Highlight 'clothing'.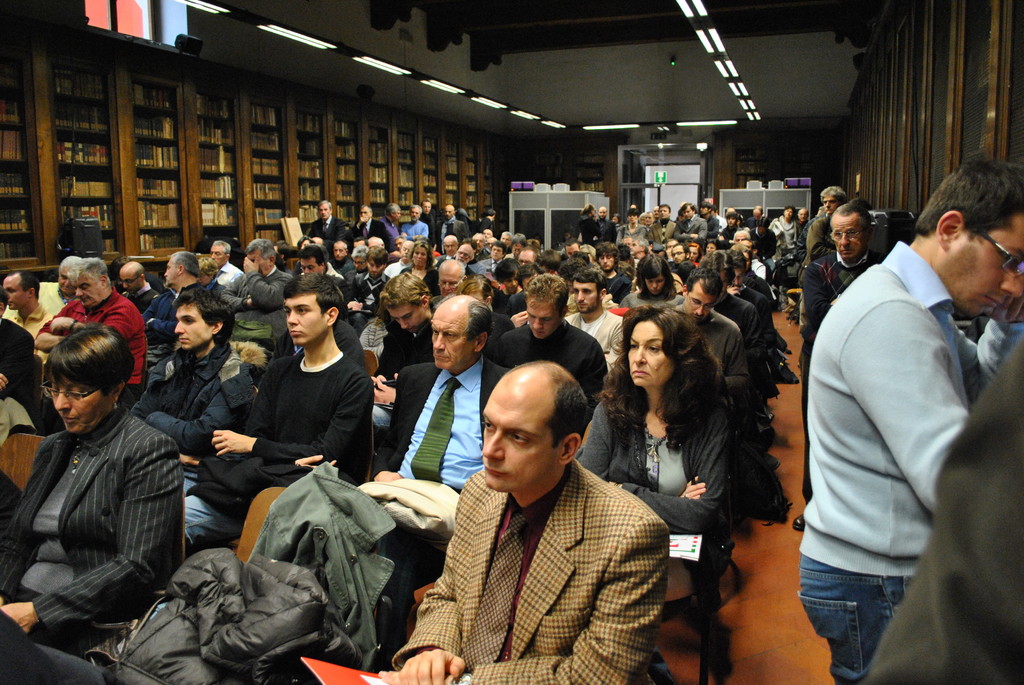
Highlighted region: crop(570, 295, 623, 374).
